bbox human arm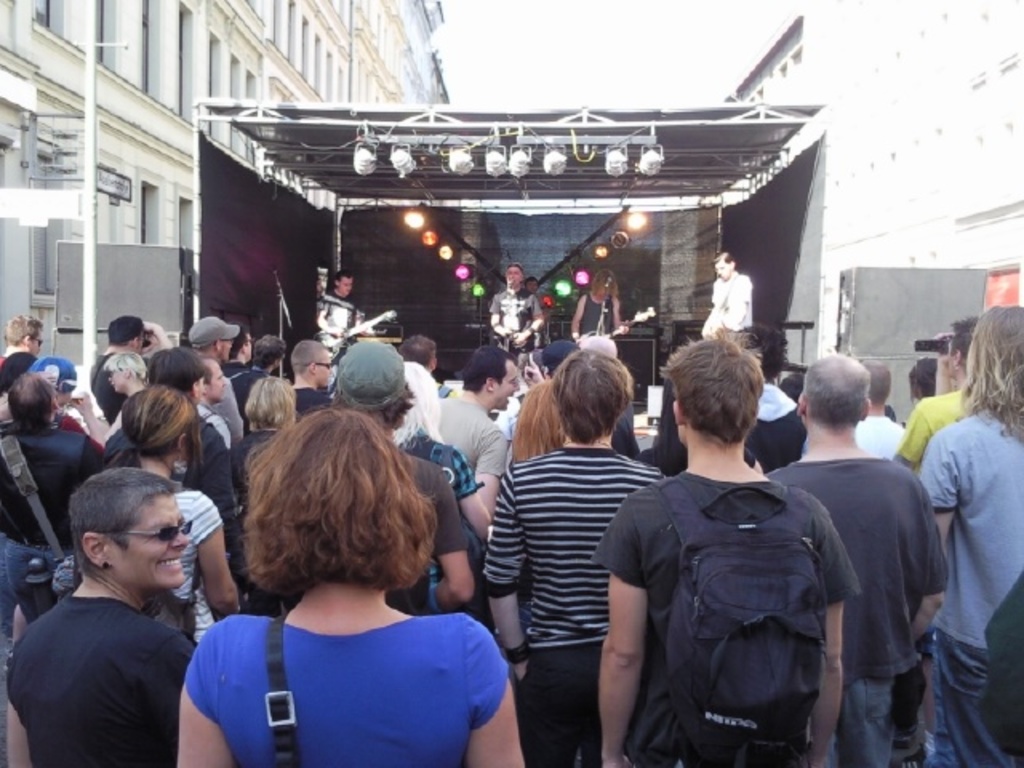
x1=469, y1=642, x2=526, y2=766
